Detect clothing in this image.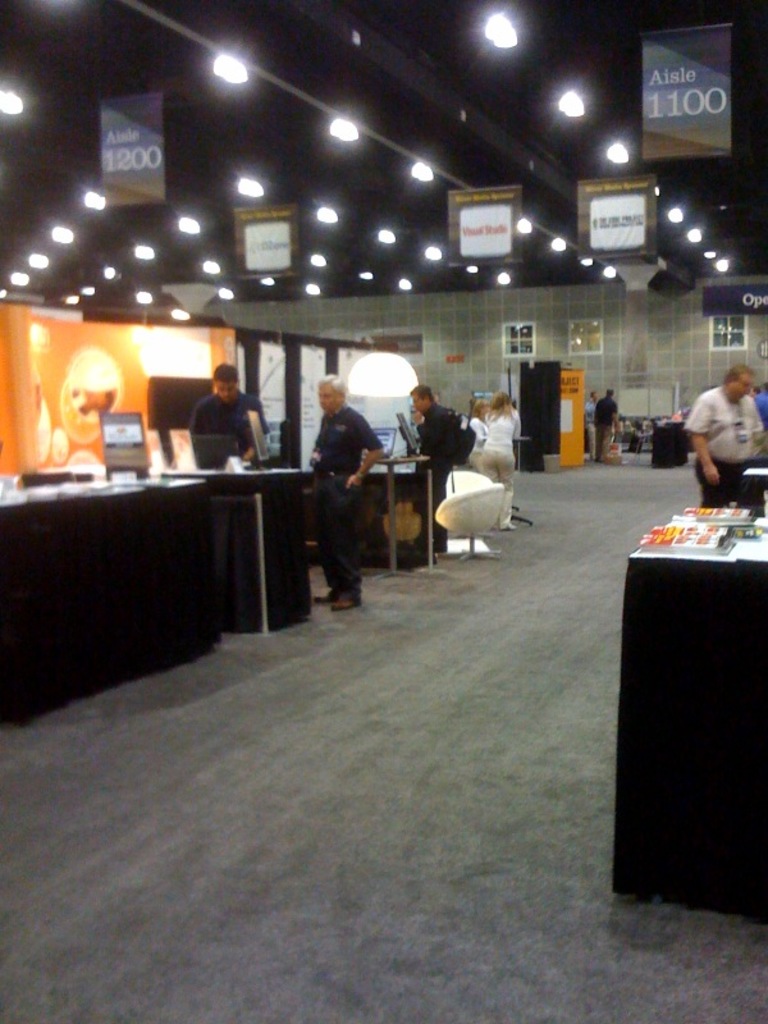
Detection: <region>294, 362, 390, 591</region>.
